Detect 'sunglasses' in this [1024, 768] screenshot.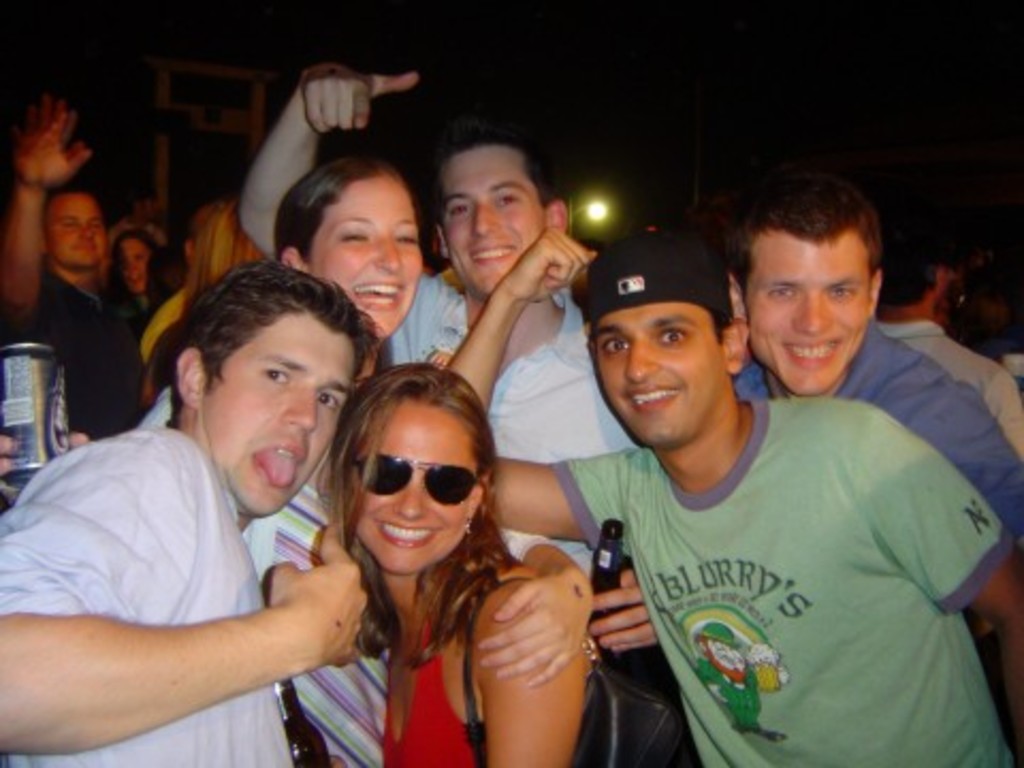
Detection: x1=352 y1=452 x2=480 y2=508.
